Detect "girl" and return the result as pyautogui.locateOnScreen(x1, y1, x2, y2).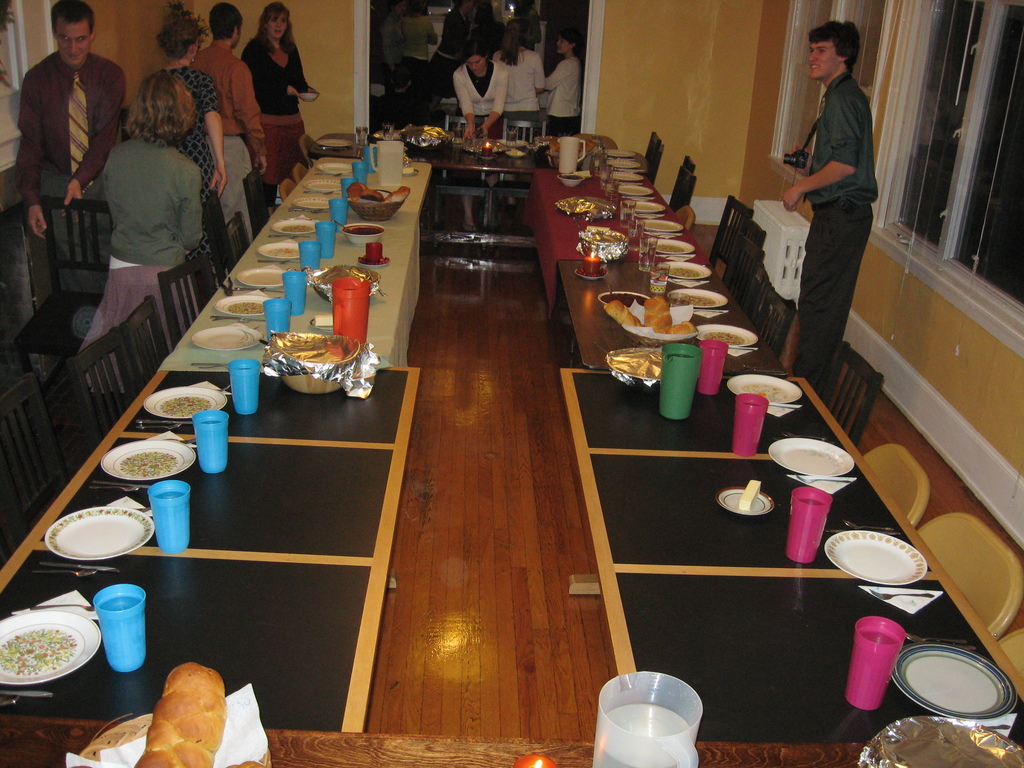
pyautogui.locateOnScreen(452, 40, 510, 142).
